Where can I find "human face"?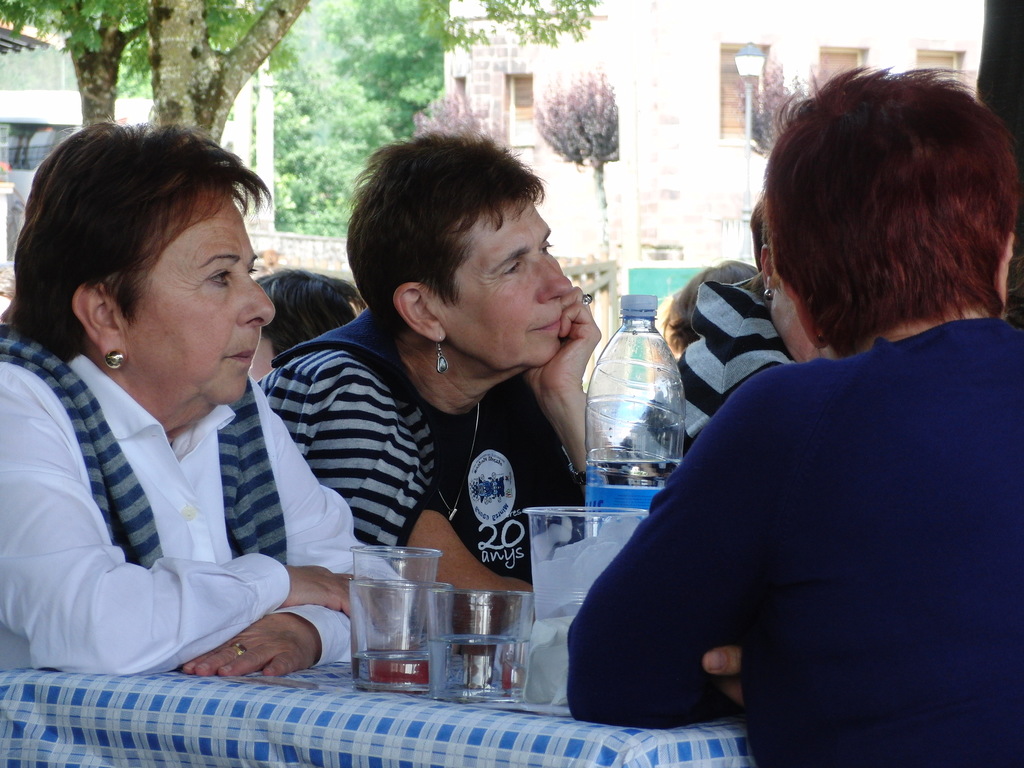
You can find it at <bbox>435, 191, 572, 367</bbox>.
